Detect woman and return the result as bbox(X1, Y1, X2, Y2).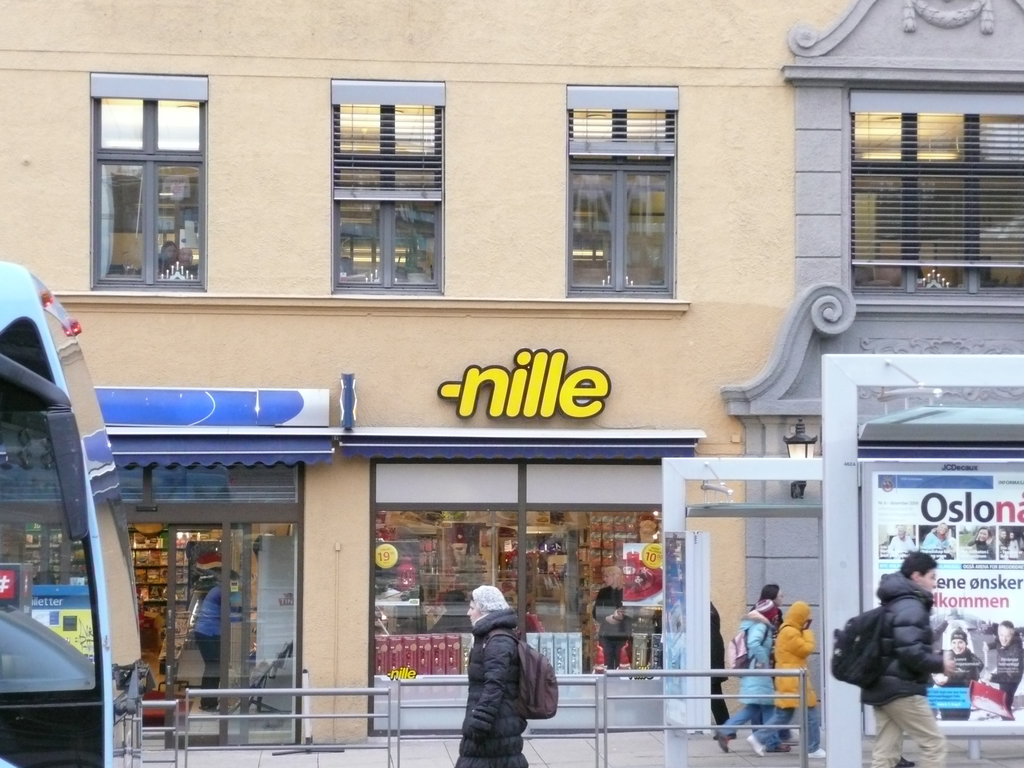
bbox(933, 627, 981, 722).
